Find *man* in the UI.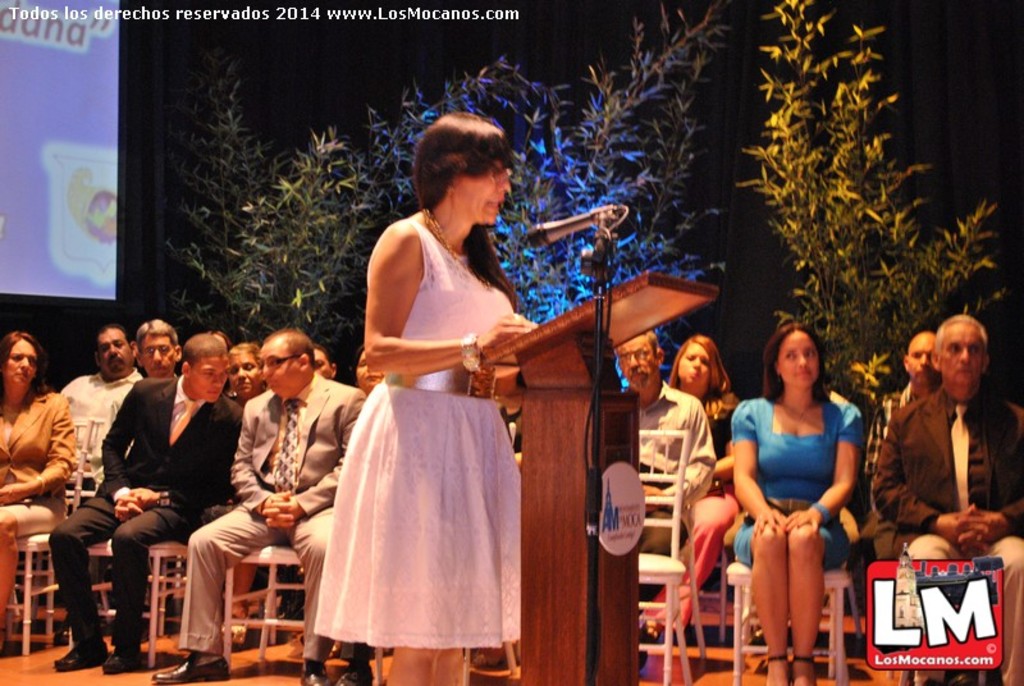
UI element at select_region(609, 326, 713, 664).
